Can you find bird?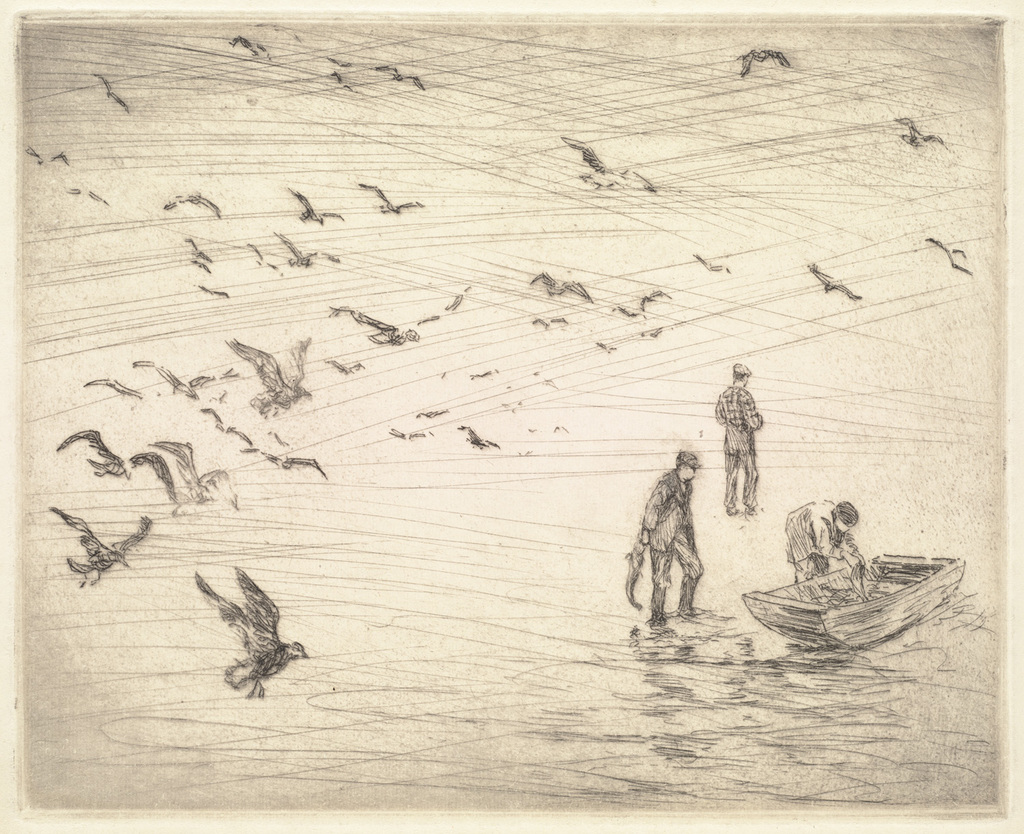
Yes, bounding box: 892/115/951/152.
